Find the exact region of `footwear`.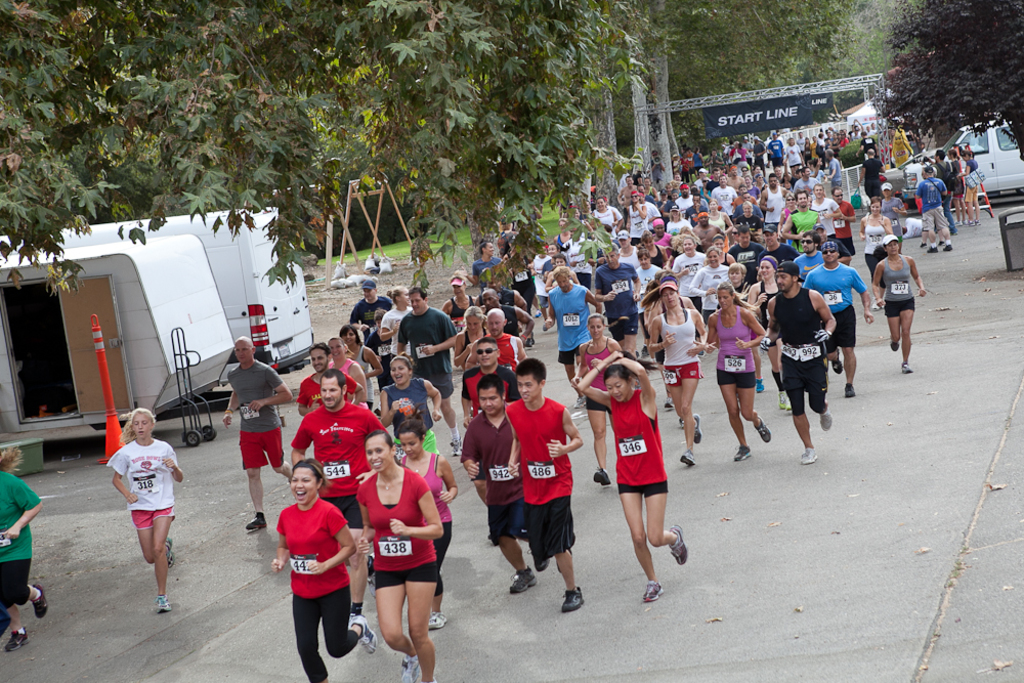
Exact region: box=[529, 540, 551, 573].
